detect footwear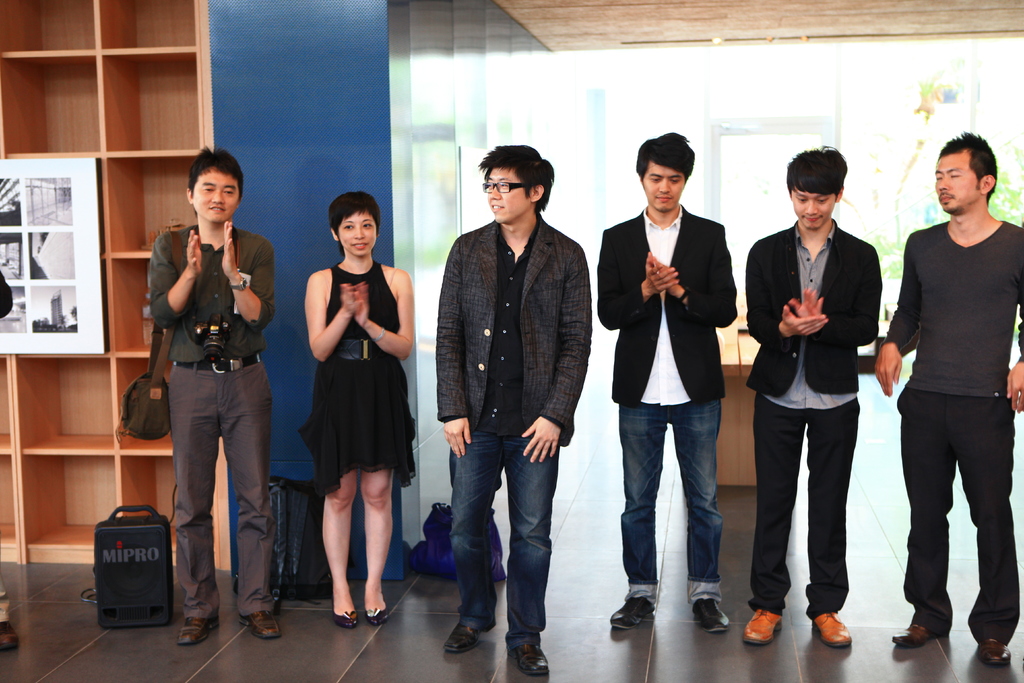
{"left": 605, "top": 595, "right": 657, "bottom": 629}
